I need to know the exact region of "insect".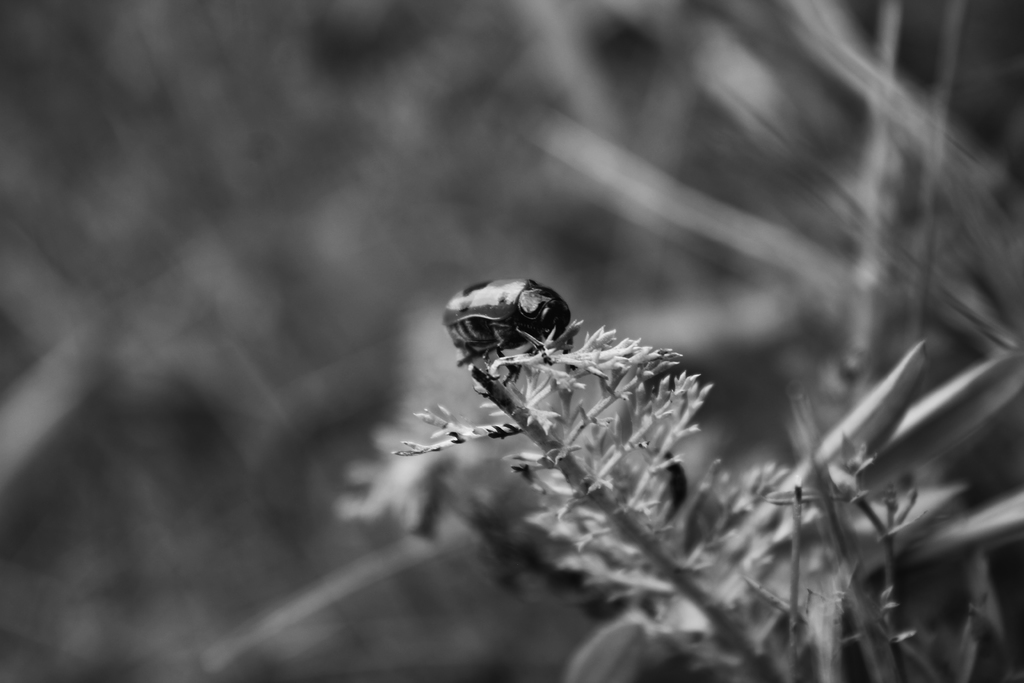
Region: [440,276,572,368].
